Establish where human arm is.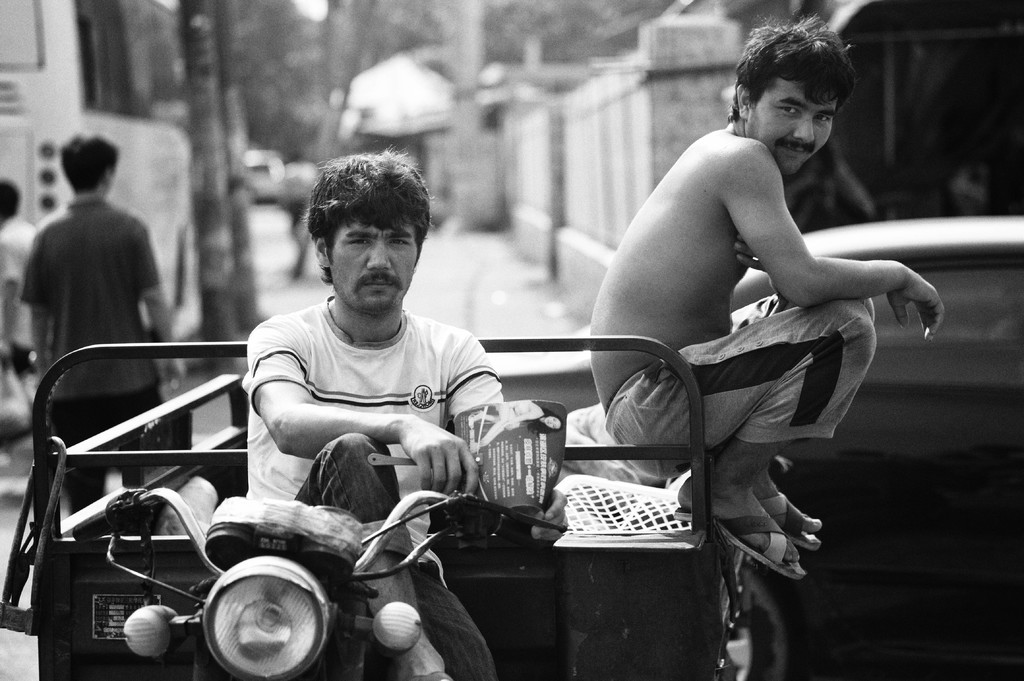
Established at pyautogui.locateOnScreen(444, 330, 572, 550).
